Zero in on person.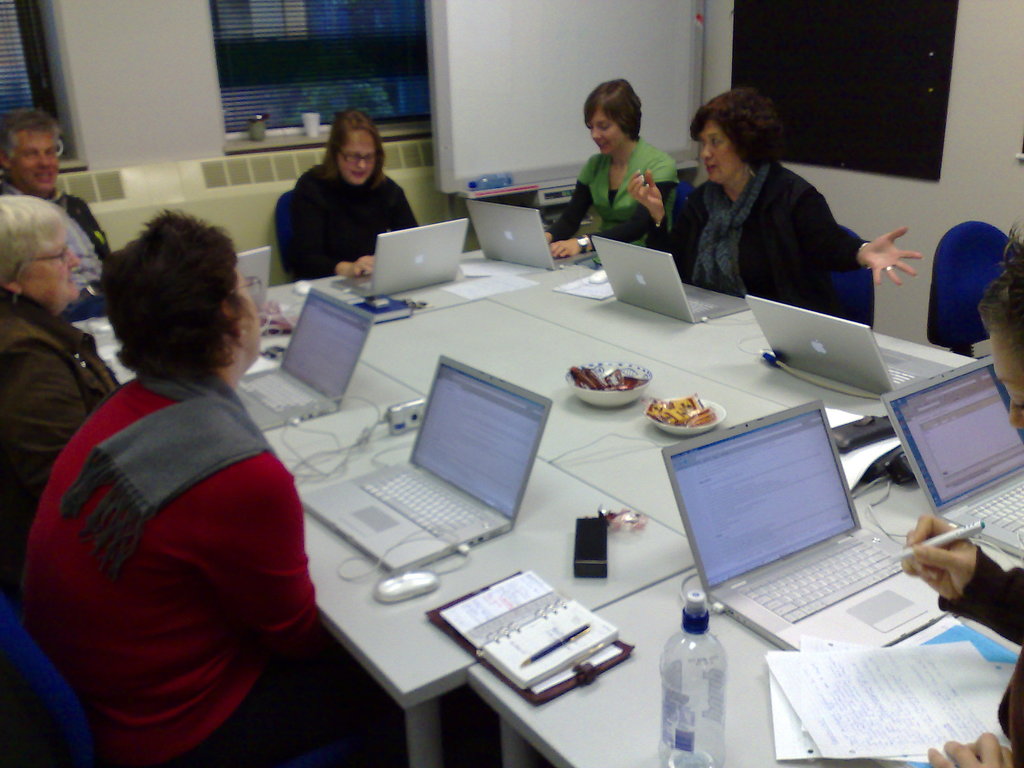
Zeroed in: [890,221,1023,767].
